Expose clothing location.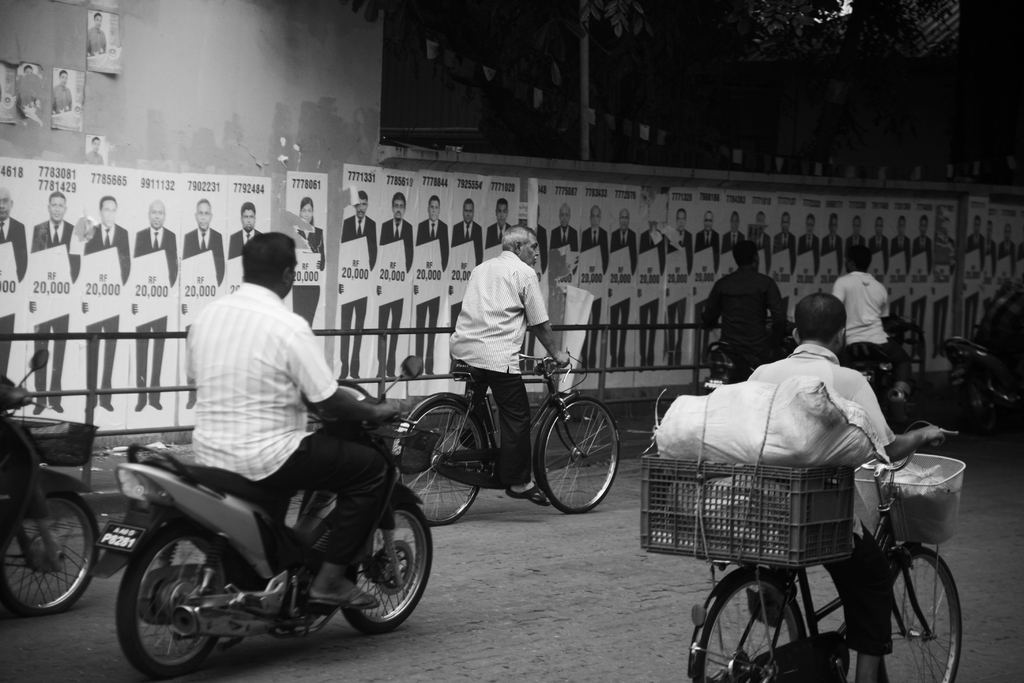
Exposed at detection(133, 225, 177, 402).
